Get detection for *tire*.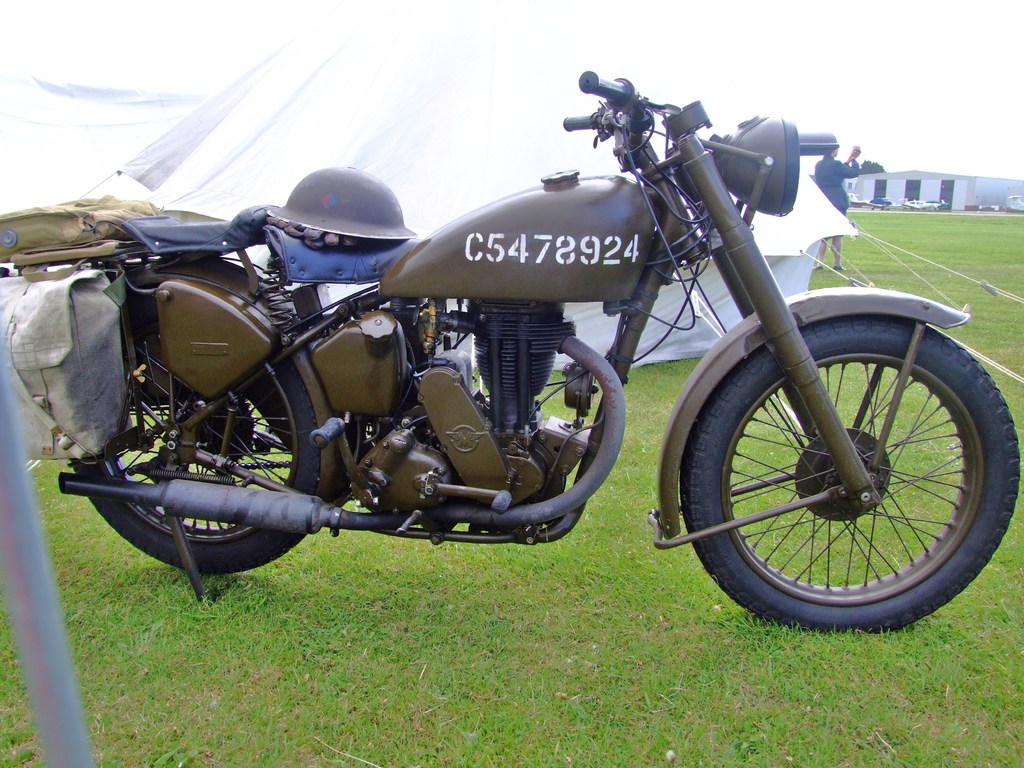
Detection: <bbox>694, 317, 1023, 640</bbox>.
